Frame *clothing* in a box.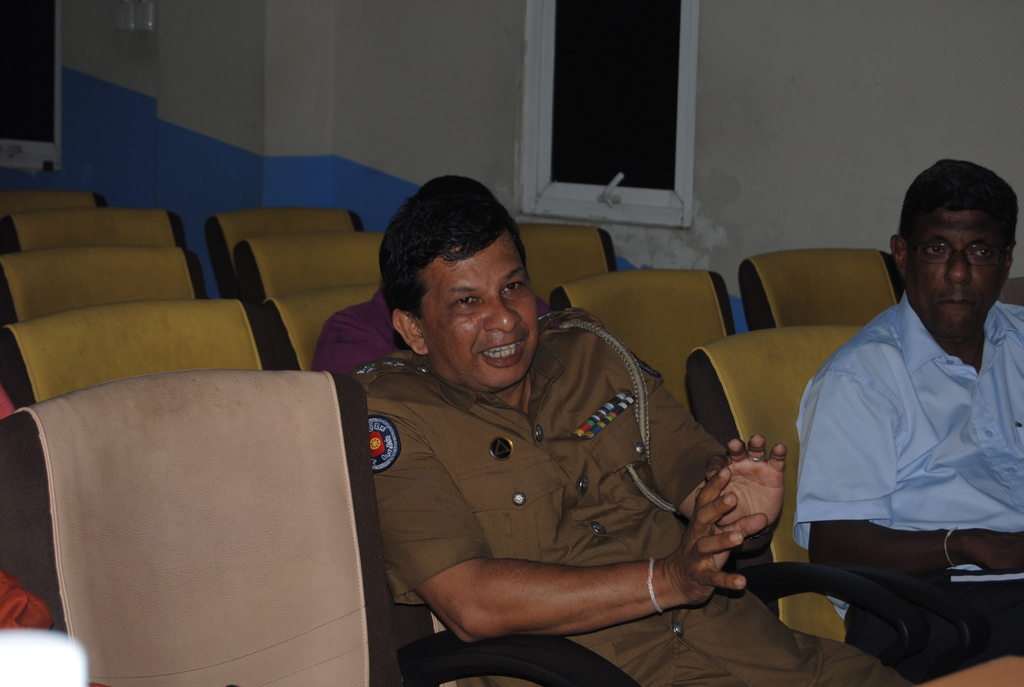
(left=799, top=285, right=1023, bottom=686).
